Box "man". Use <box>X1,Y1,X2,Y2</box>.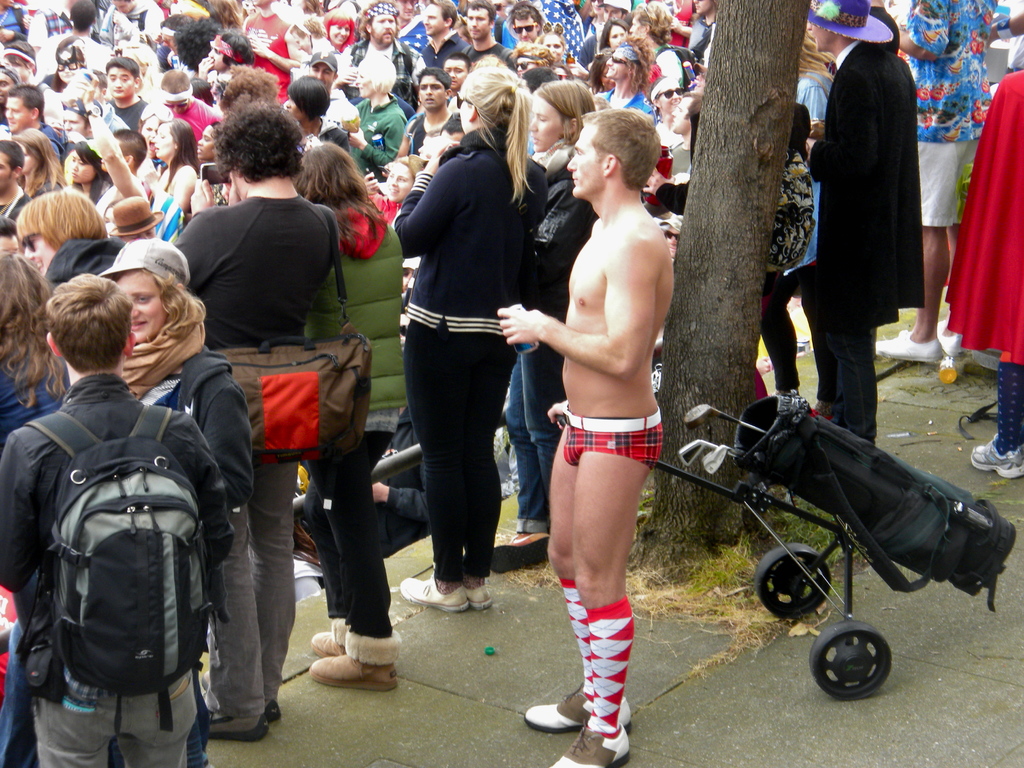
<box>508,86,705,738</box>.
